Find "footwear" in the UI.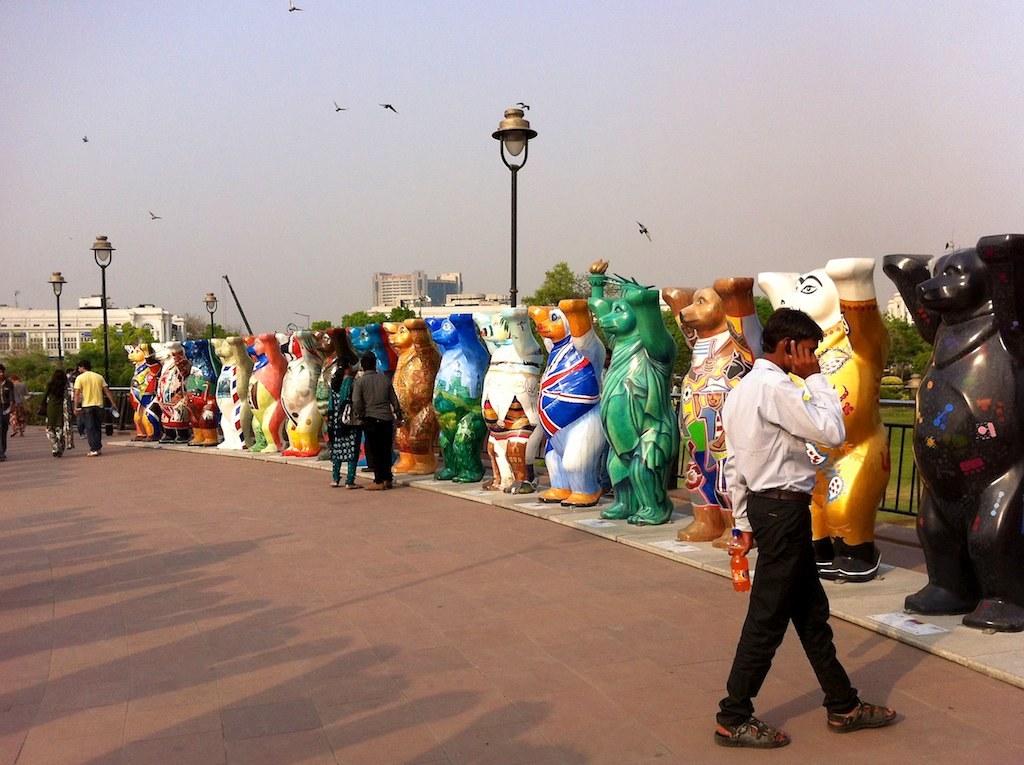
UI element at detection(329, 482, 339, 490).
